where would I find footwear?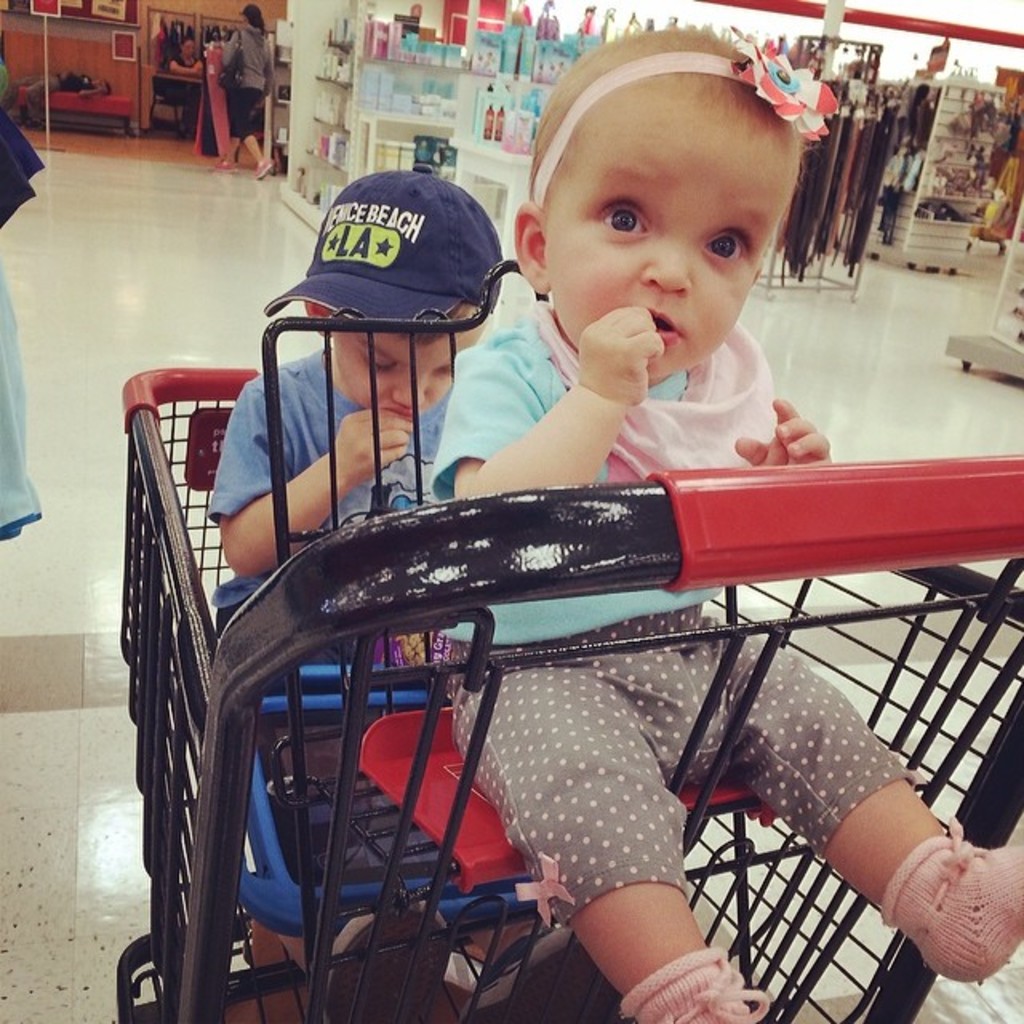
At region(250, 155, 277, 184).
